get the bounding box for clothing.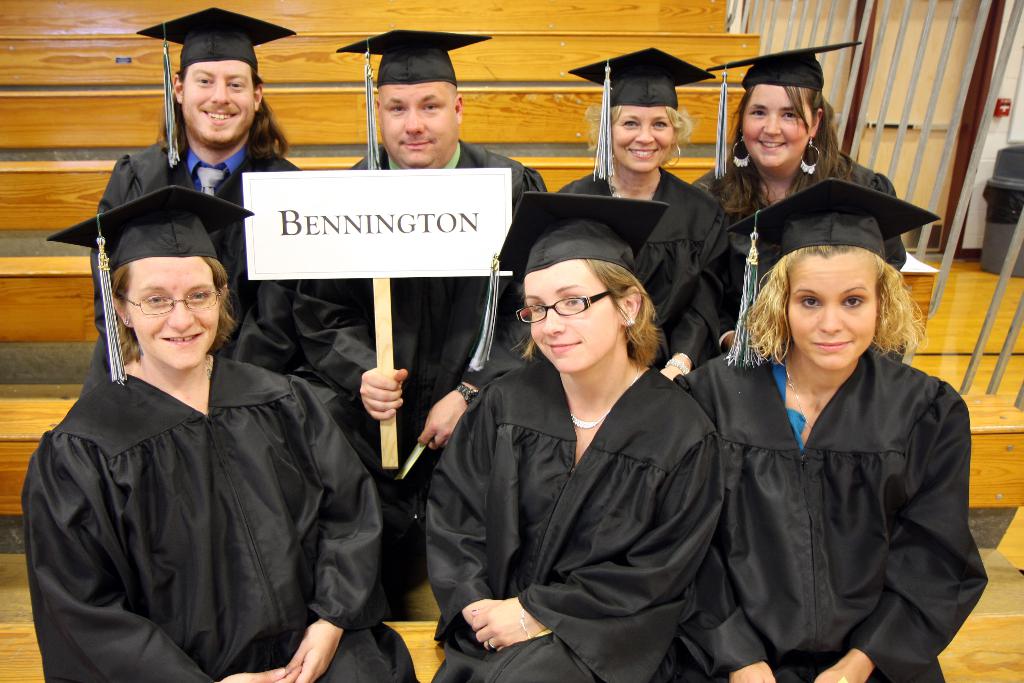
detection(551, 157, 725, 352).
